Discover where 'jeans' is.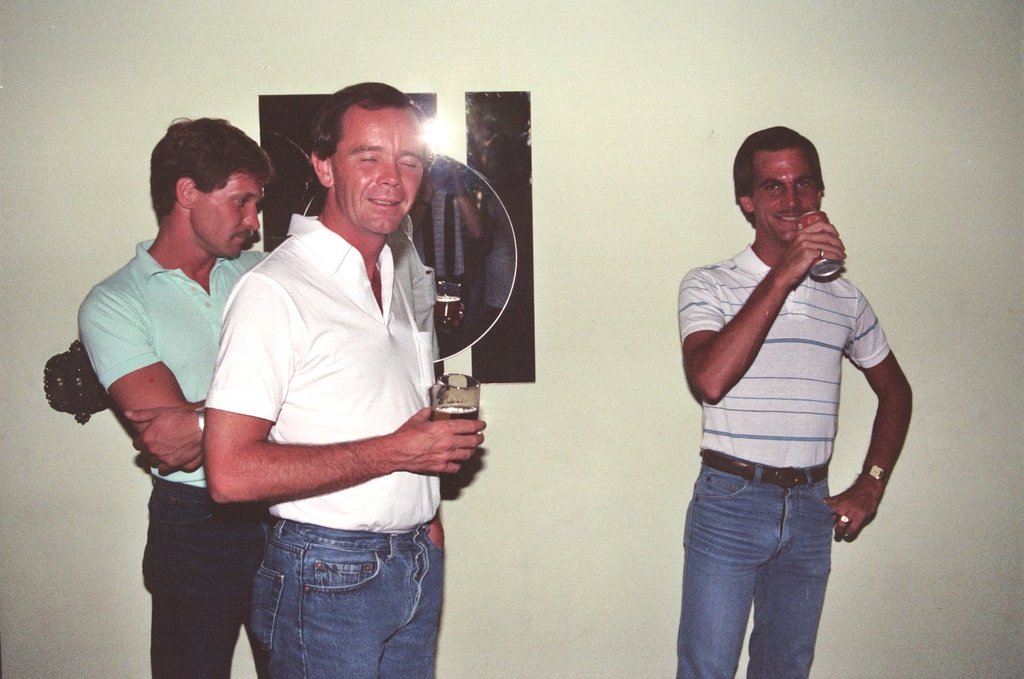
Discovered at l=143, t=477, r=276, b=678.
